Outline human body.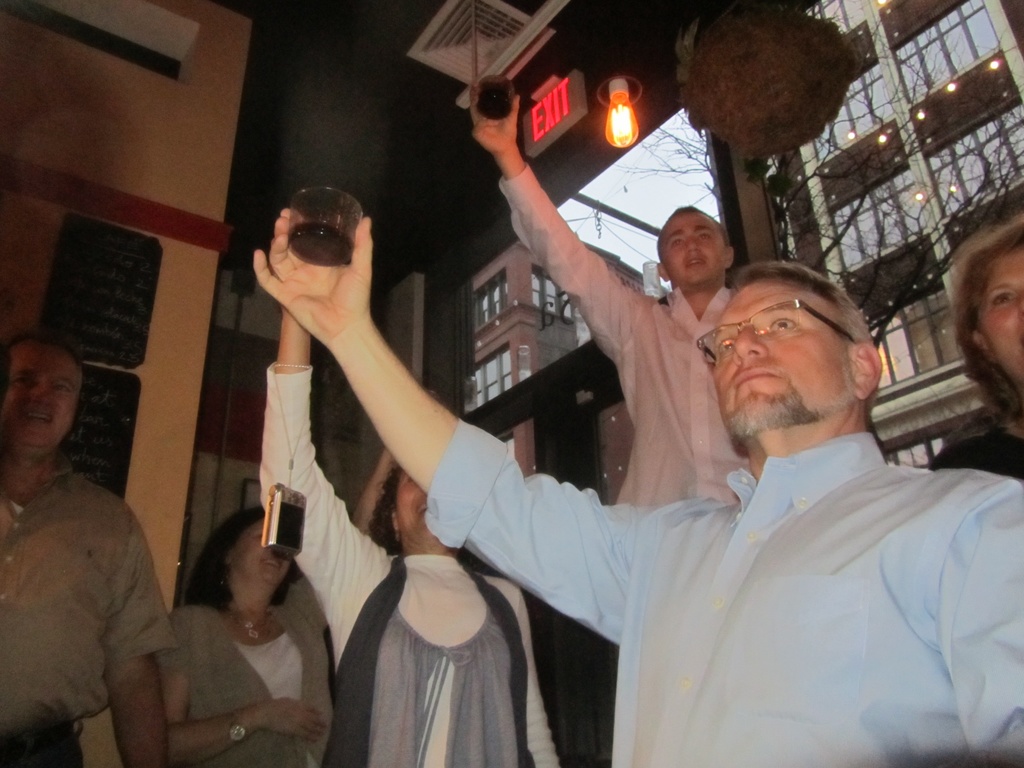
Outline: detection(256, 308, 564, 767).
